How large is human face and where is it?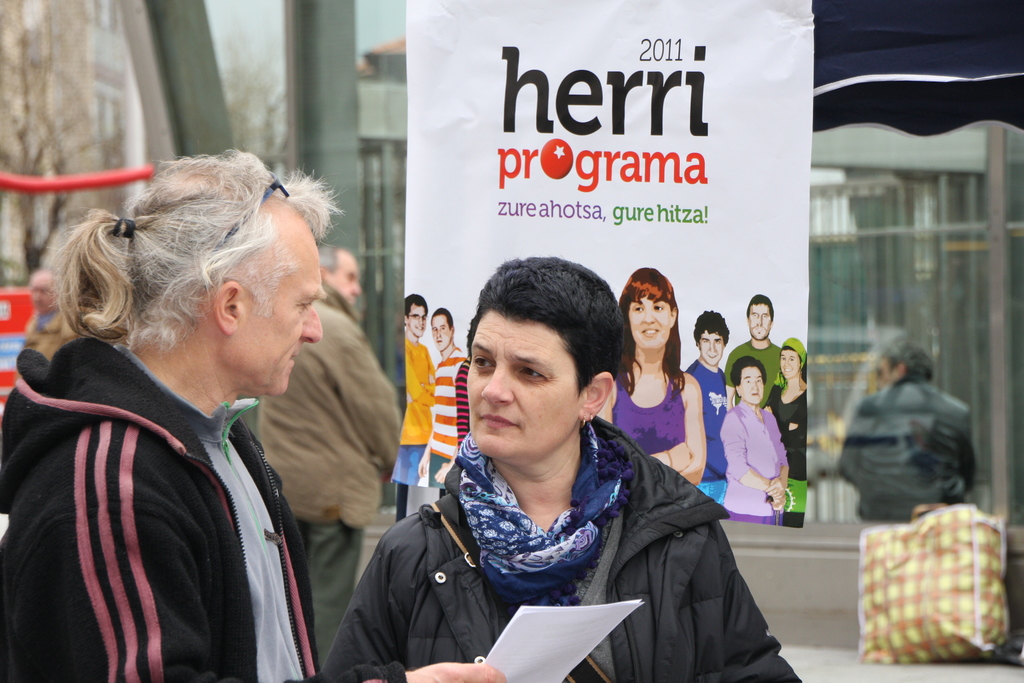
Bounding box: [x1=697, y1=331, x2=724, y2=365].
